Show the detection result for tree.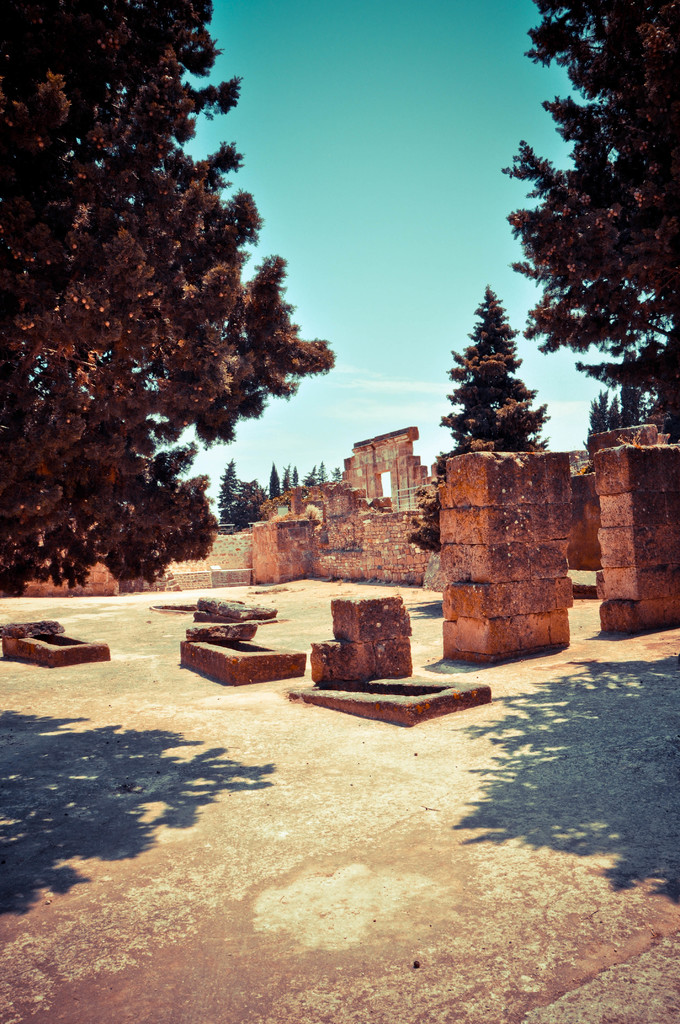
(left=6, top=36, right=330, bottom=584).
